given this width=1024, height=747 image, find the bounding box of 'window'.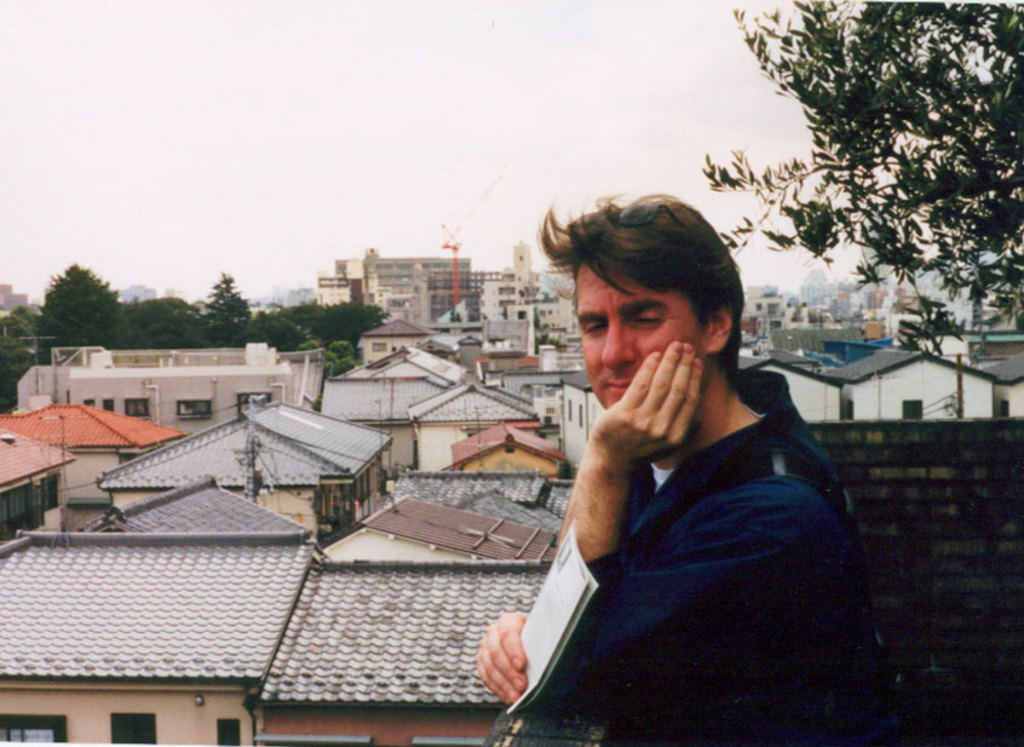
1001,402,1008,420.
